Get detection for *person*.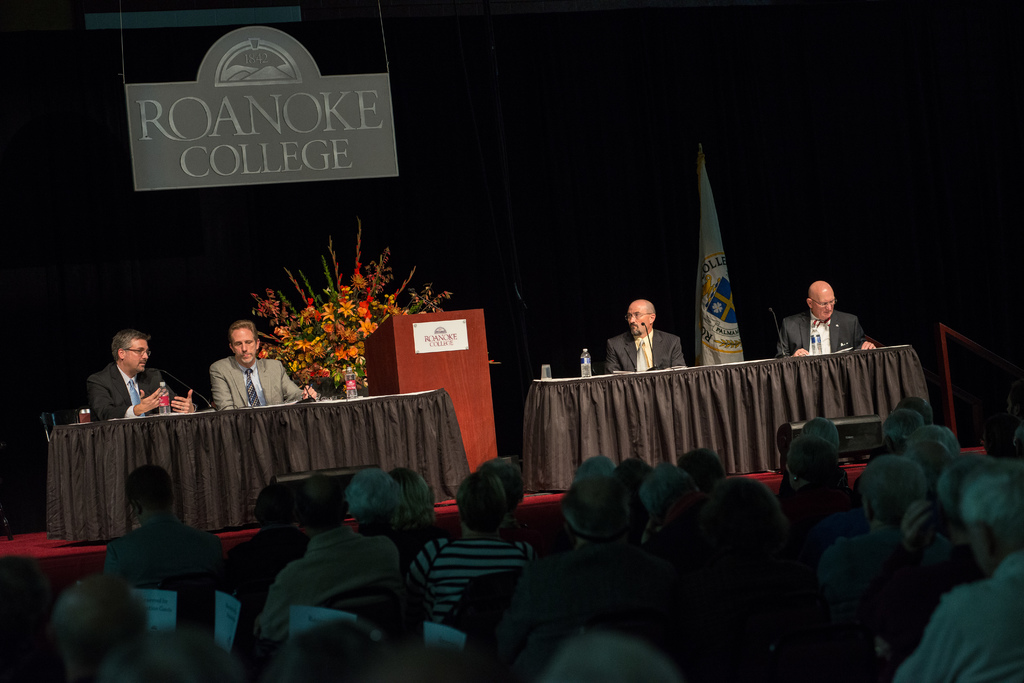
Detection: {"left": 420, "top": 457, "right": 543, "bottom": 641}.
